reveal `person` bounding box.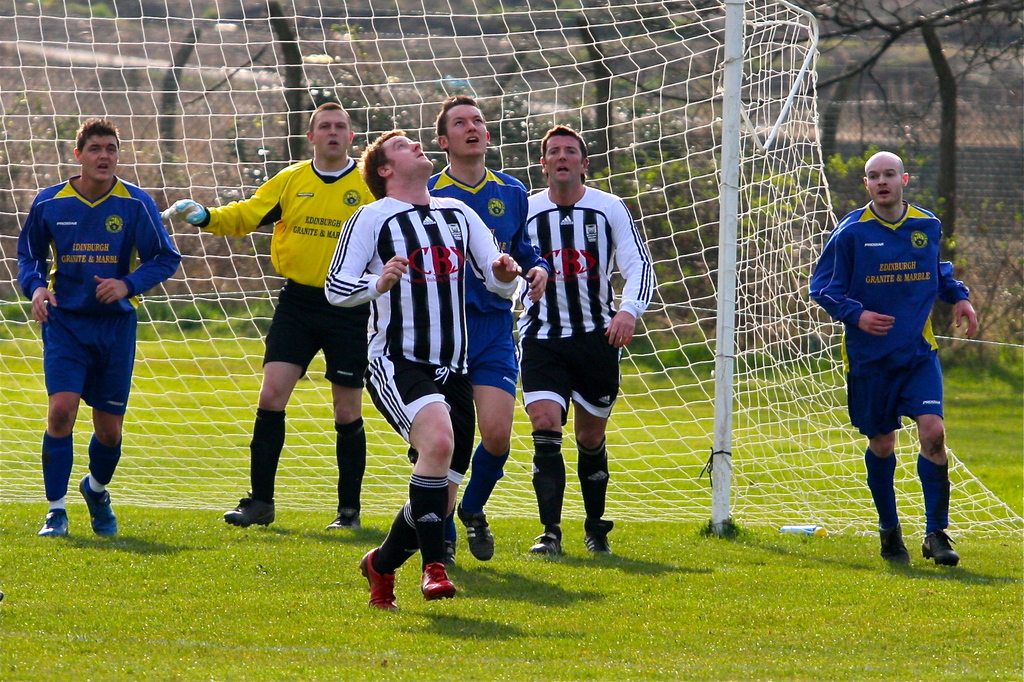
Revealed: box(313, 126, 524, 619).
